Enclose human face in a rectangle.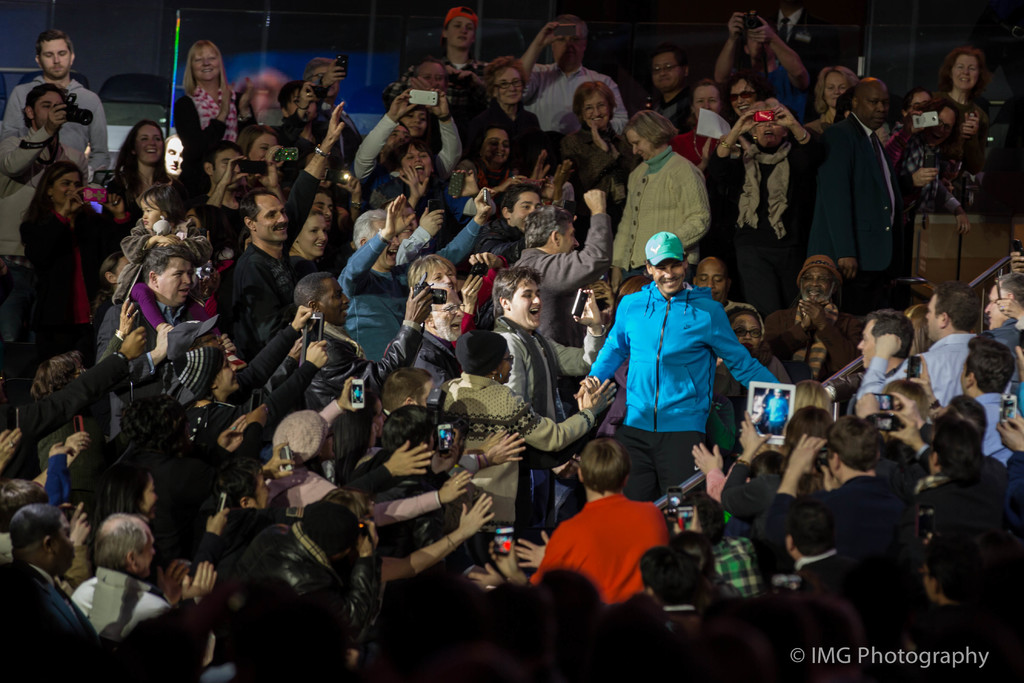
Rect(193, 45, 218, 80).
